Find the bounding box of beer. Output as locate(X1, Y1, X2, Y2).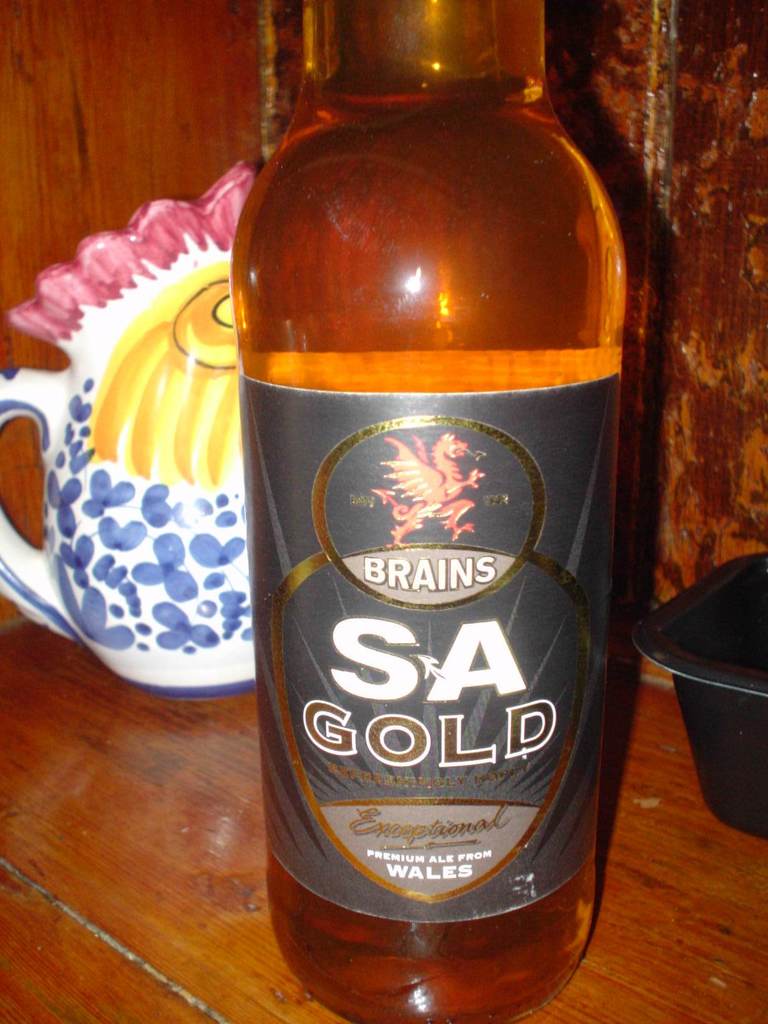
locate(218, 0, 635, 1023).
